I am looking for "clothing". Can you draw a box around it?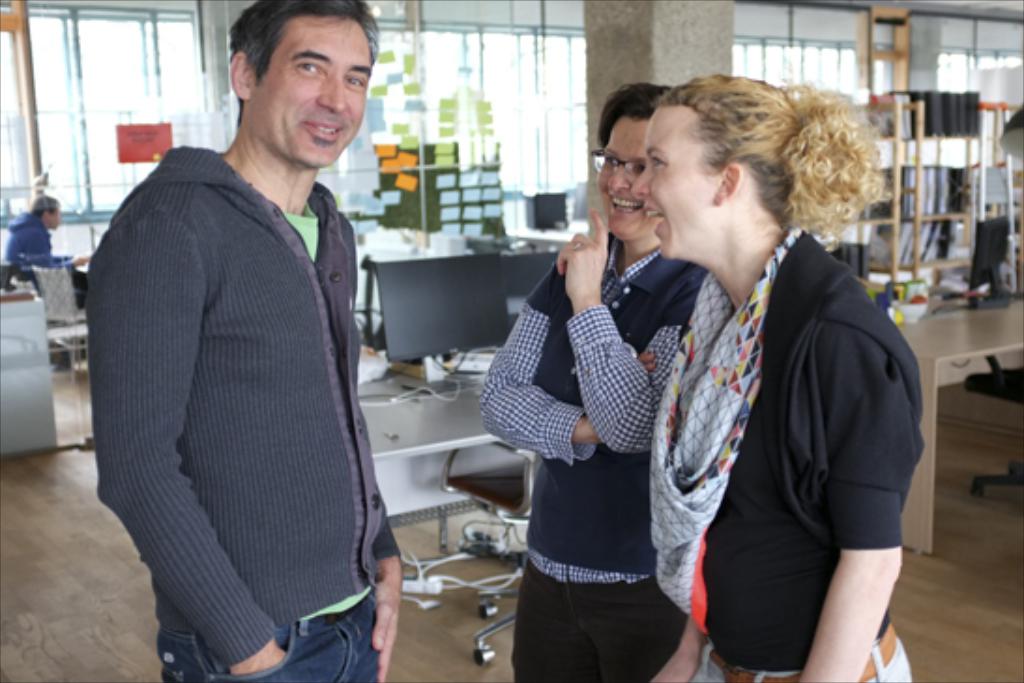
Sure, the bounding box is BBox(644, 226, 799, 614).
